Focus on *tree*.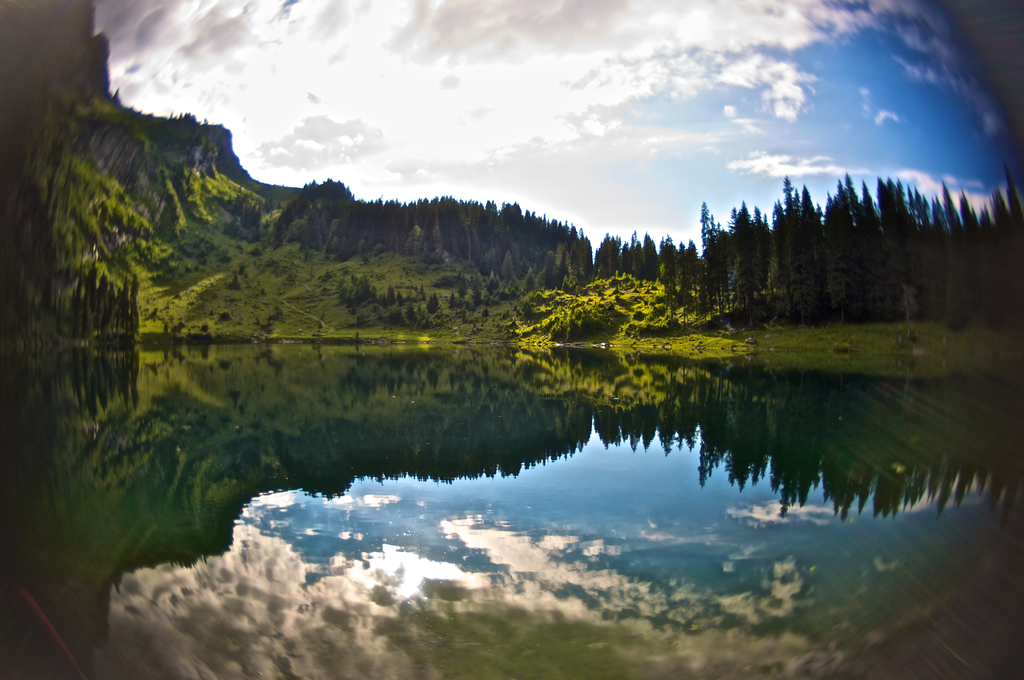
Focused at bbox=[111, 271, 131, 326].
